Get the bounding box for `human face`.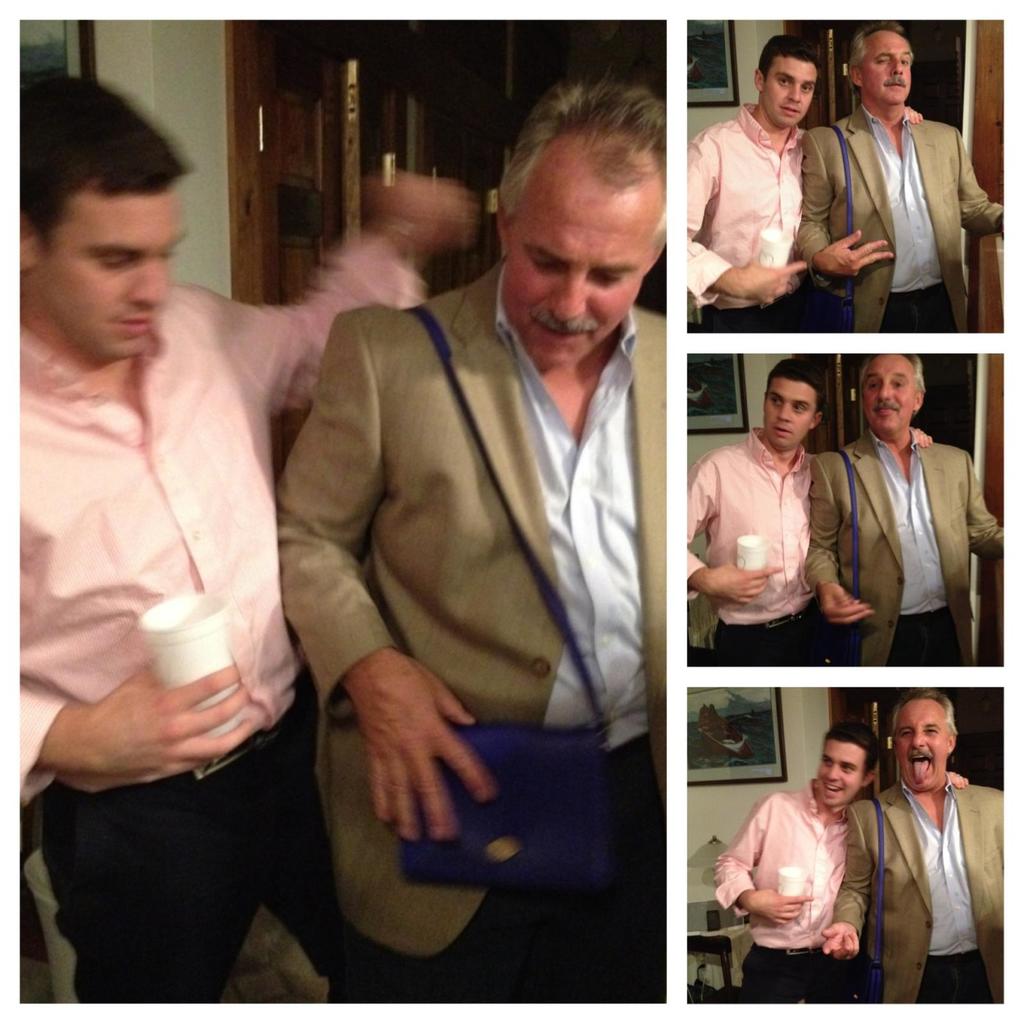
506, 159, 658, 367.
